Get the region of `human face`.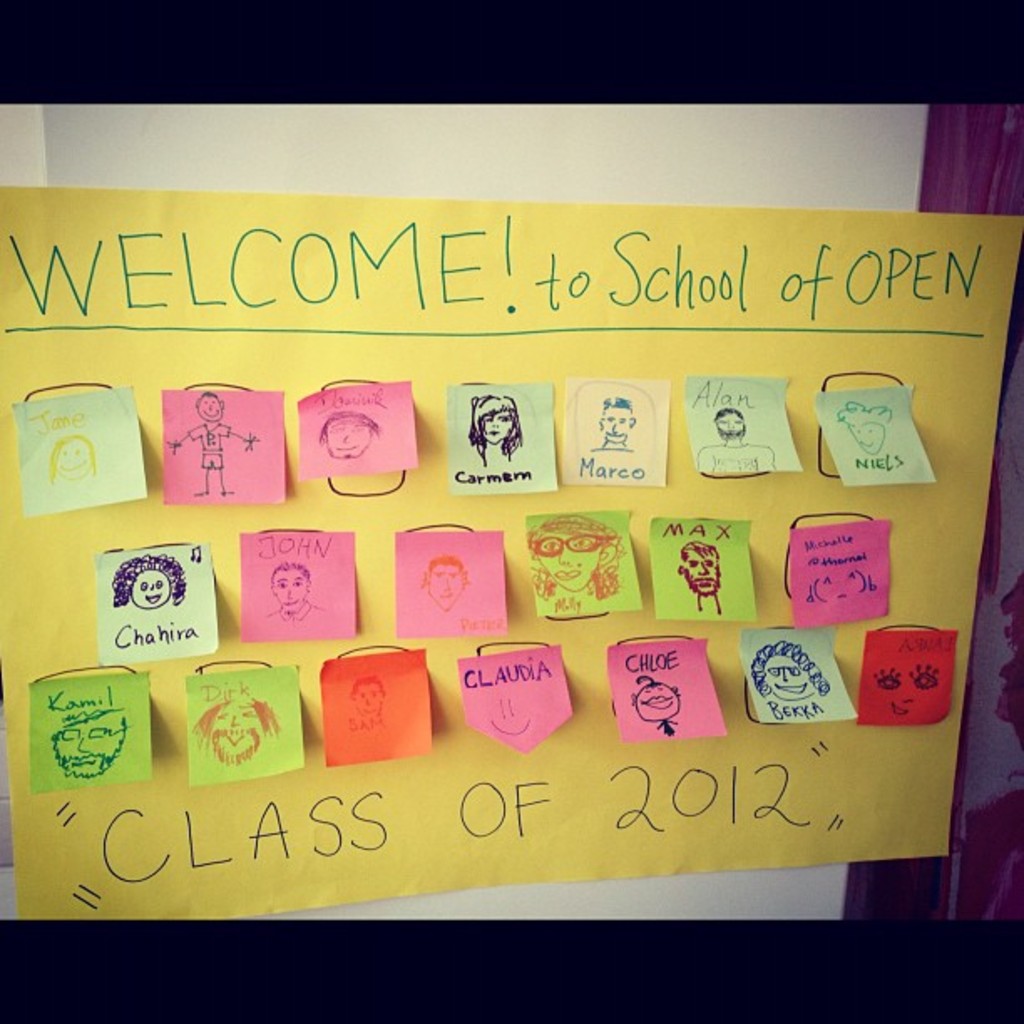
left=492, top=689, right=537, bottom=738.
